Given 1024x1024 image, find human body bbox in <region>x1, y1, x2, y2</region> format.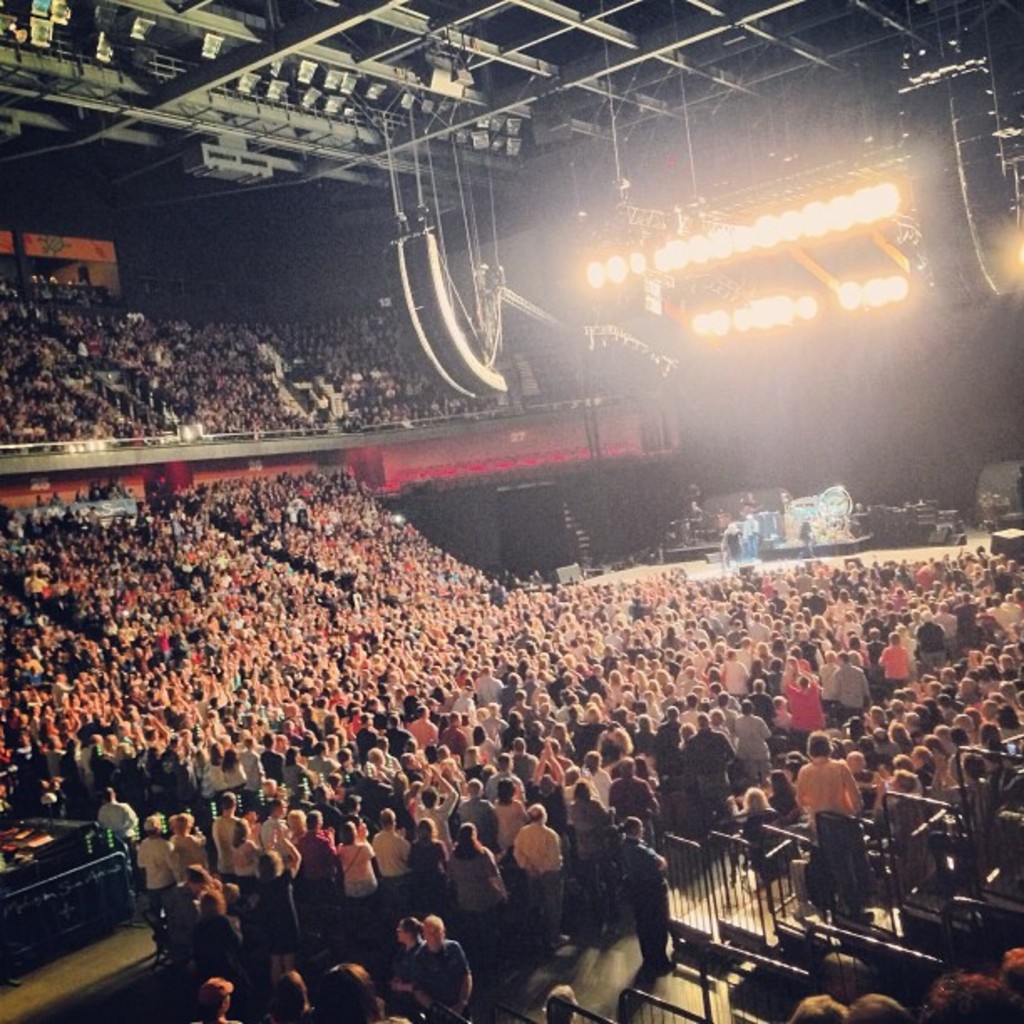
<region>955, 589, 979, 654</region>.
